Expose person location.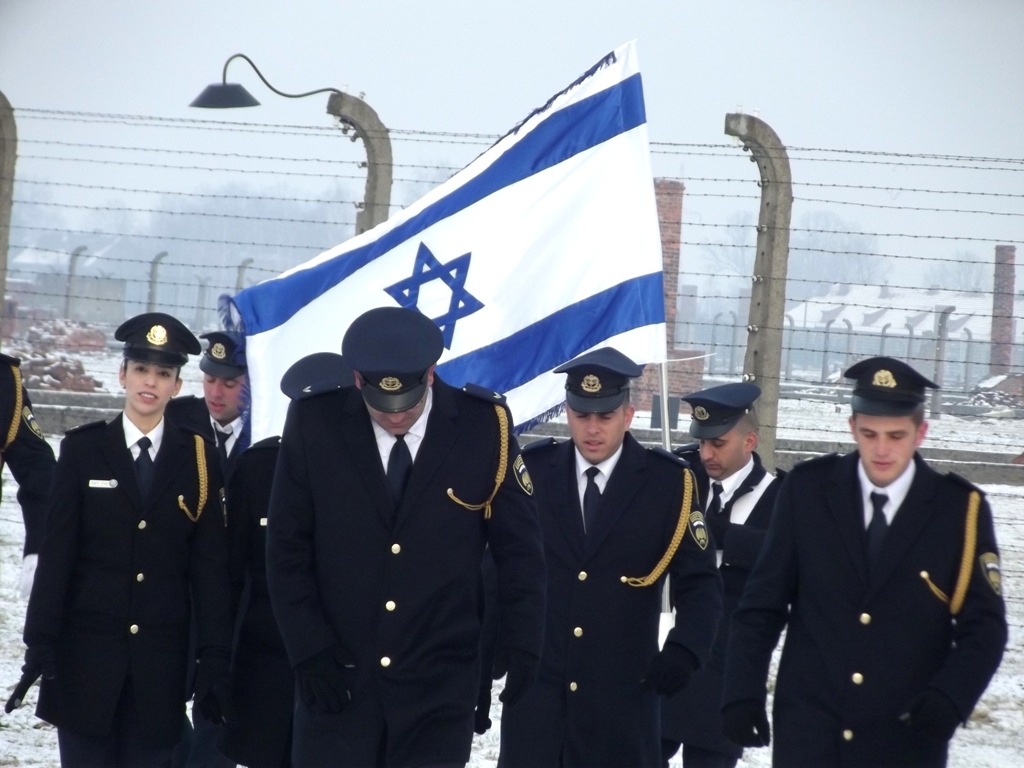
Exposed at Rect(724, 357, 1012, 767).
